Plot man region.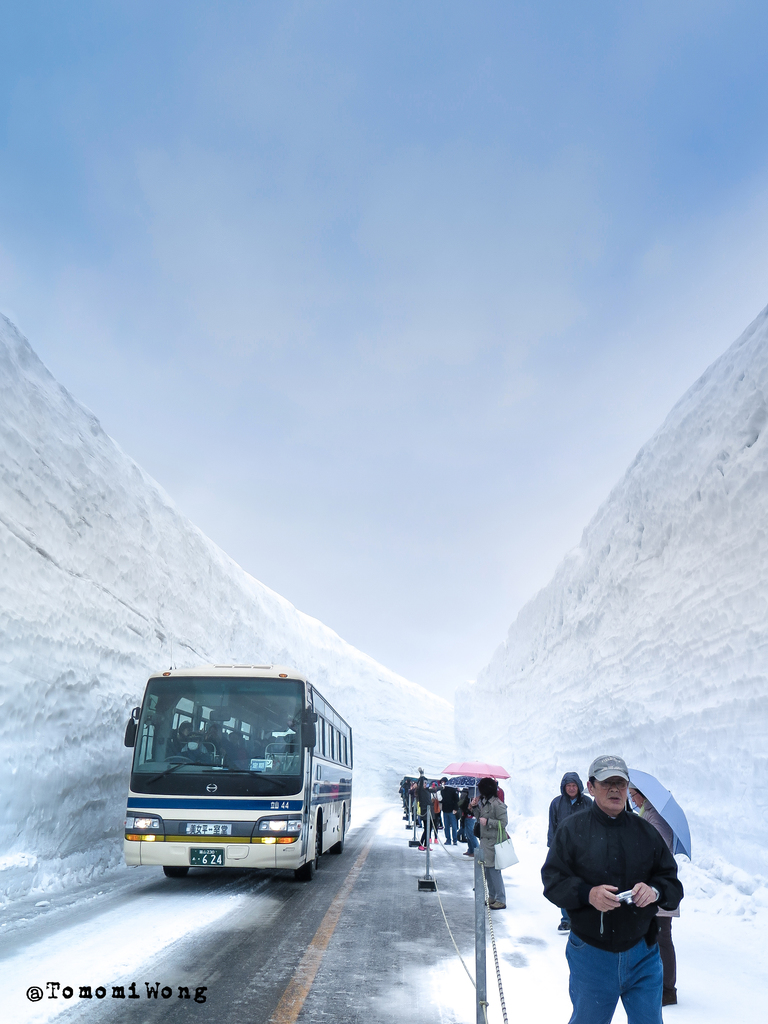
Plotted at Rect(544, 767, 600, 938).
